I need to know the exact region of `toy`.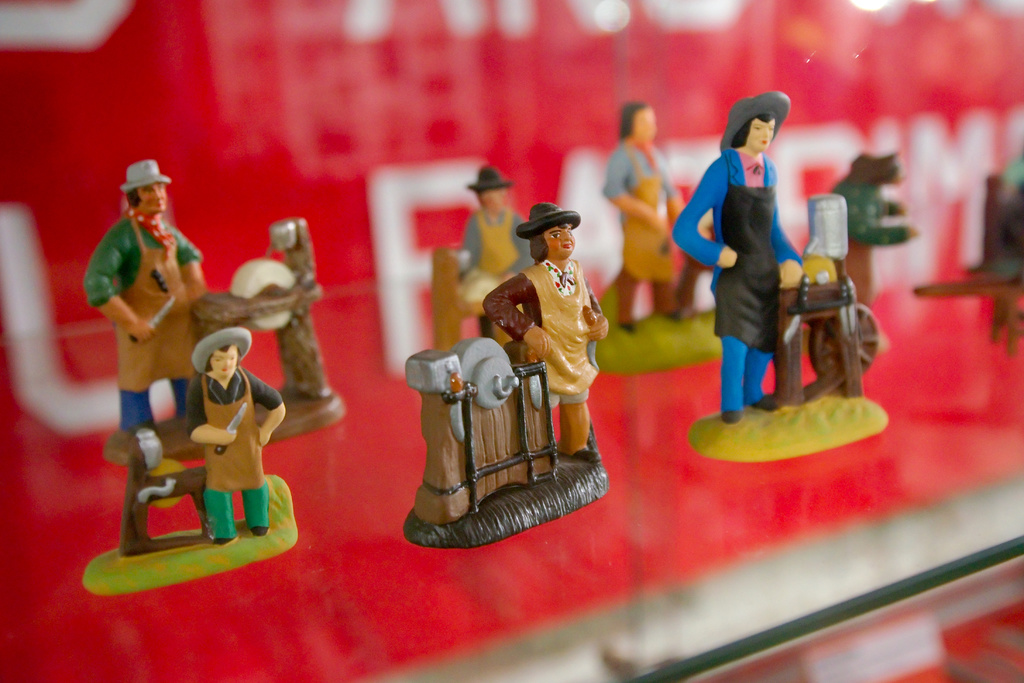
Region: Rect(600, 99, 694, 332).
